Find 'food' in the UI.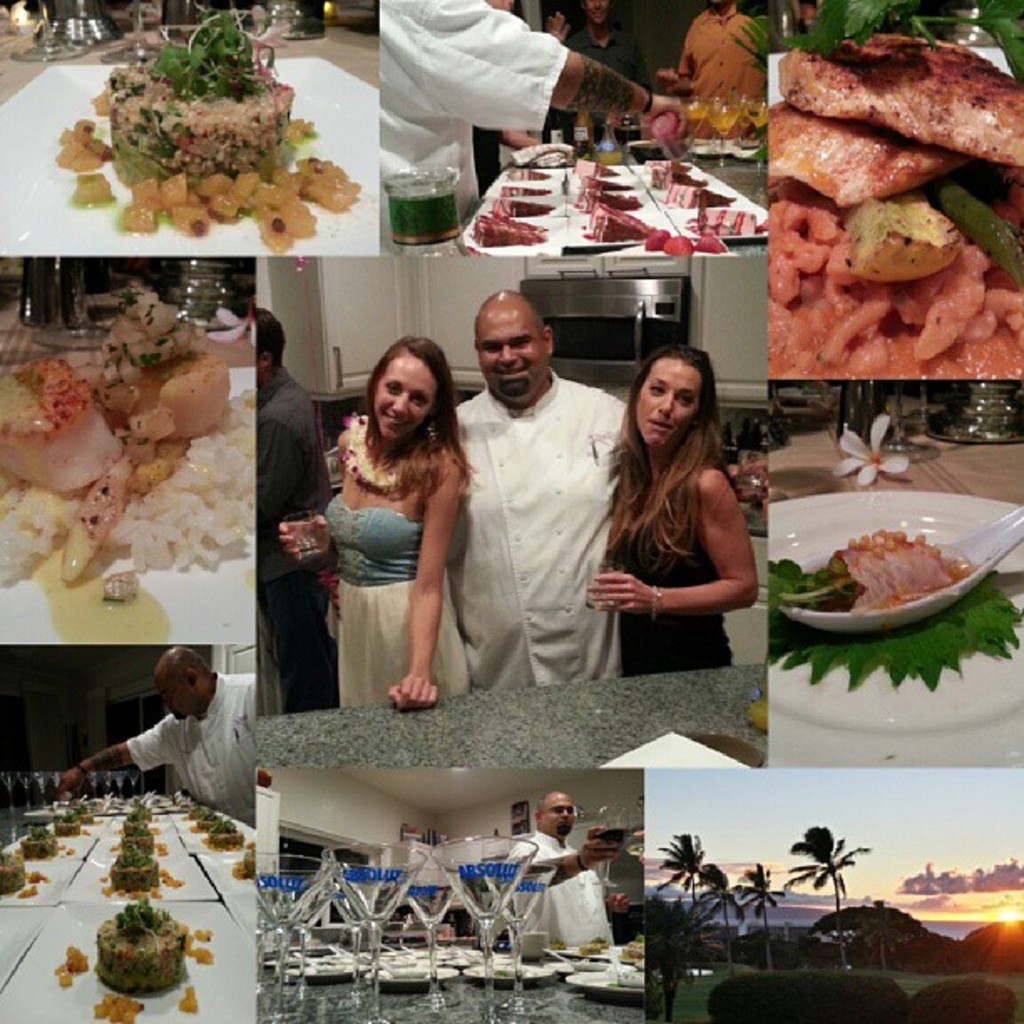
UI element at box(611, 930, 648, 991).
